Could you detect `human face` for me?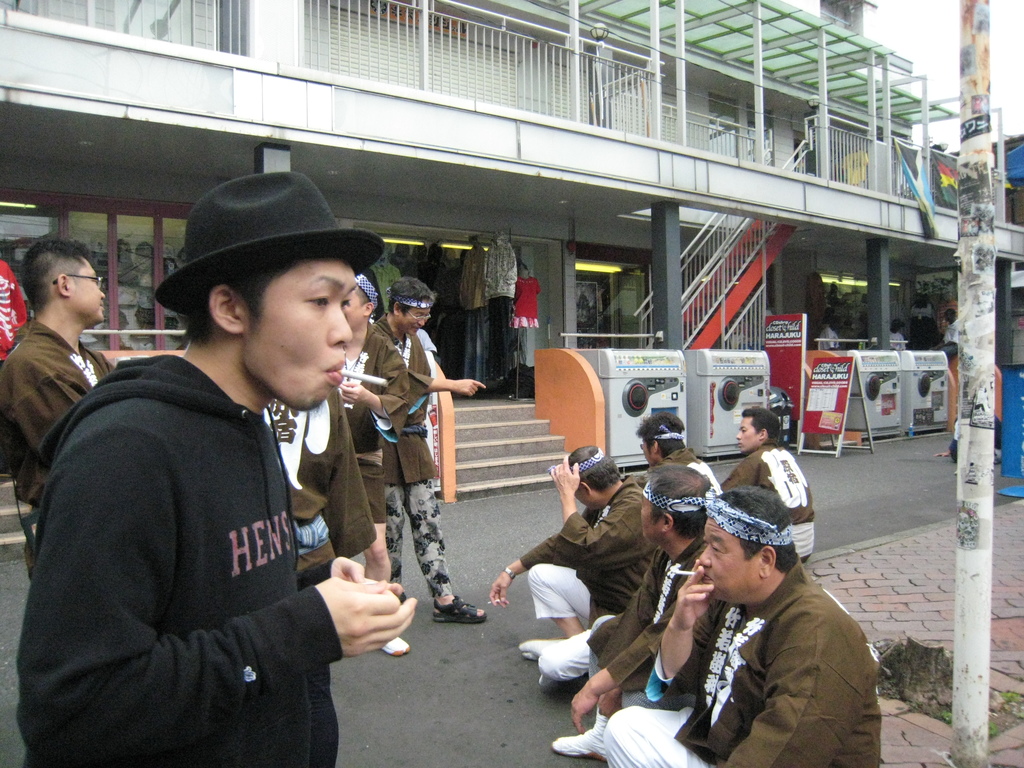
Detection result: 697, 519, 755, 600.
